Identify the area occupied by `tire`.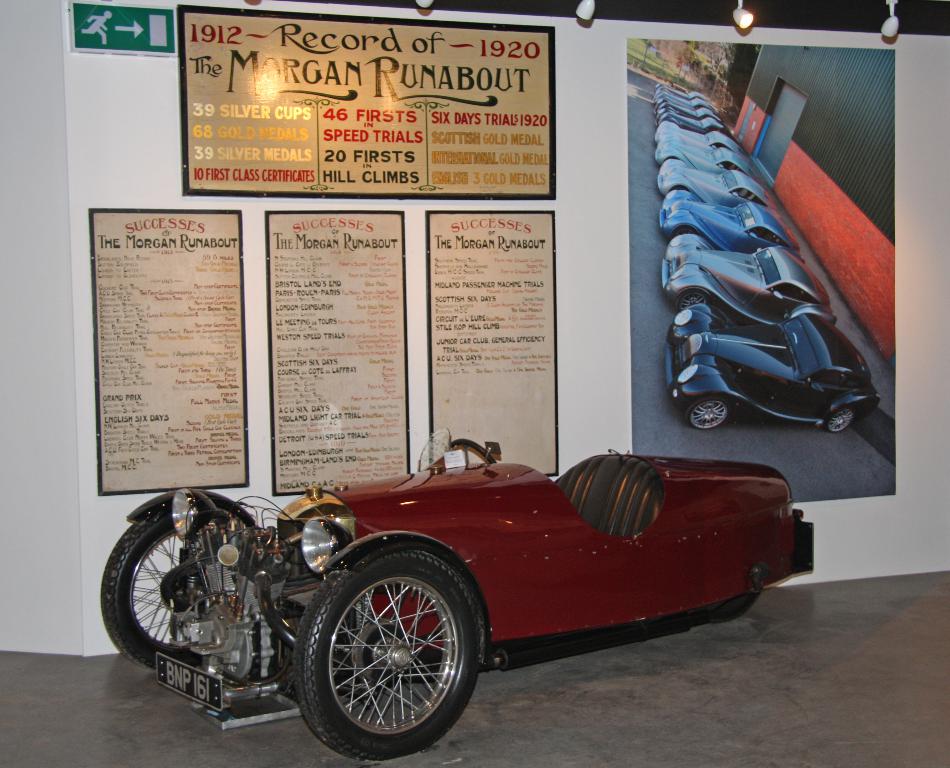
Area: 826:405:859:434.
